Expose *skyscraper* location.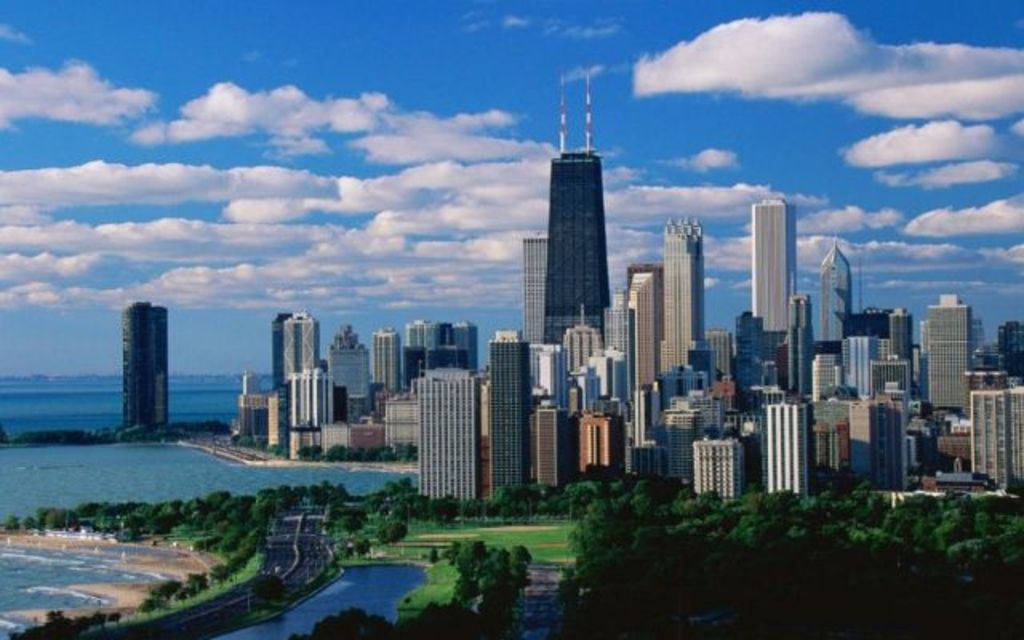
Exposed at <box>682,389,728,429</box>.
